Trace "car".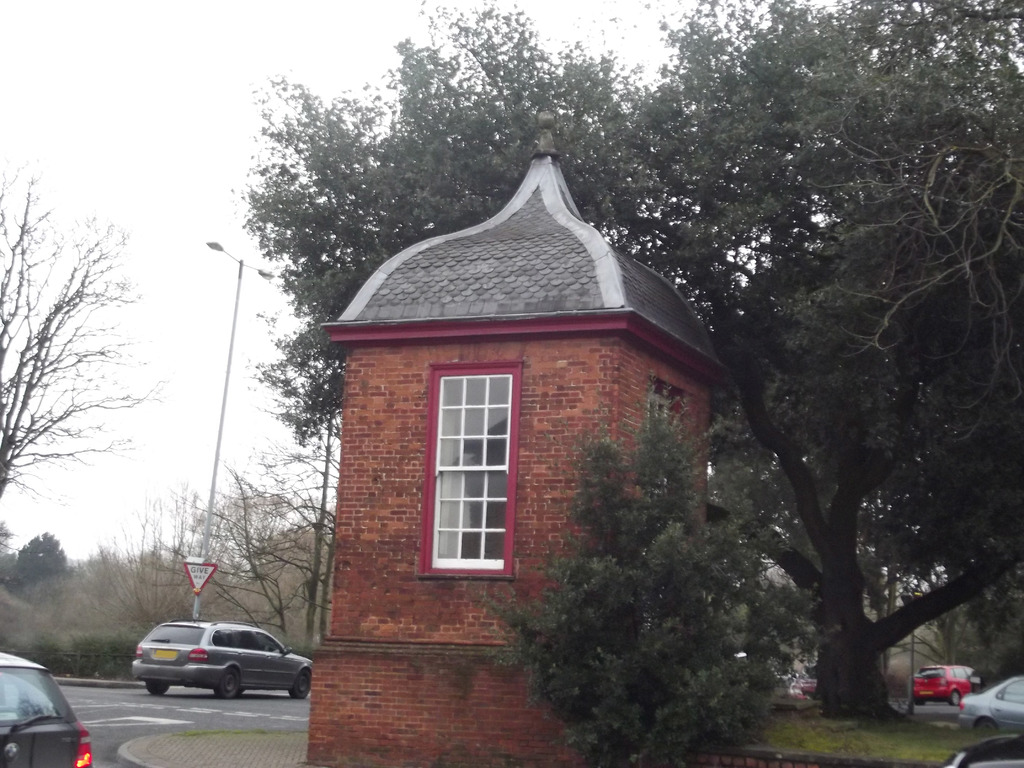
Traced to locate(0, 650, 91, 767).
